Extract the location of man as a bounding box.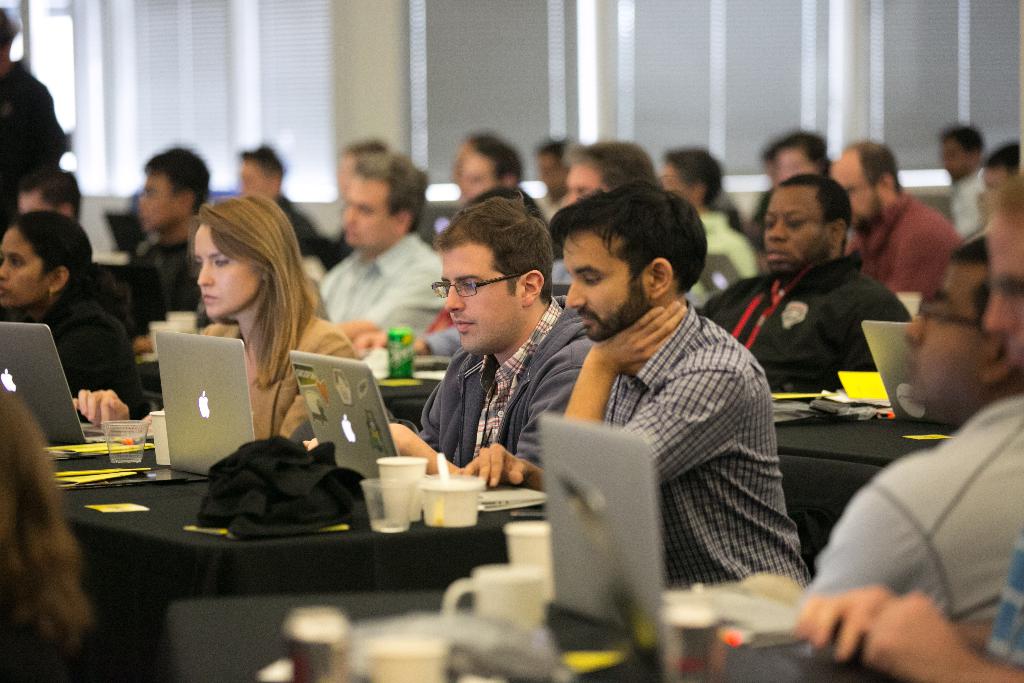
box=[294, 188, 604, 495].
